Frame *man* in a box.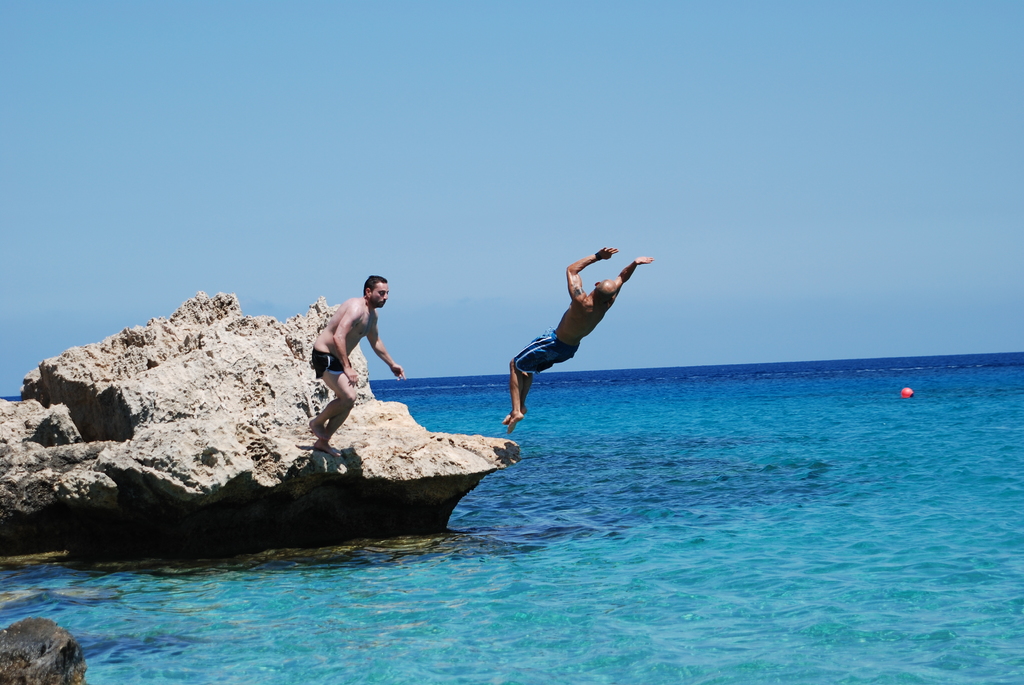
505,239,655,429.
